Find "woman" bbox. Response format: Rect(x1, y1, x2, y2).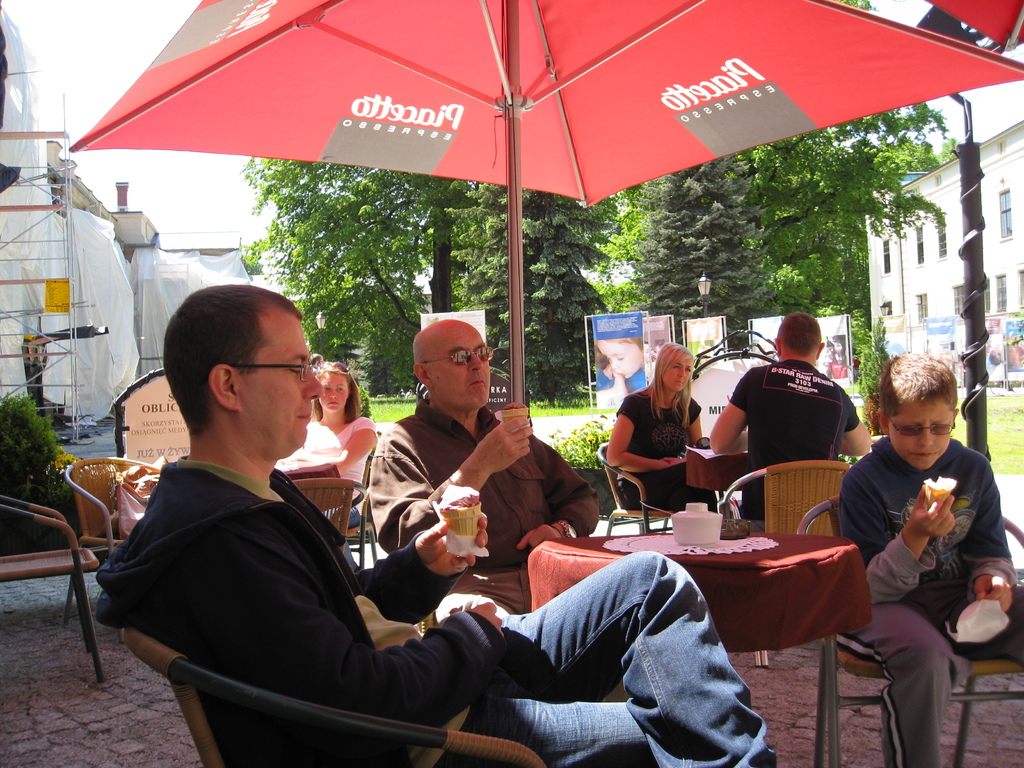
Rect(293, 365, 378, 579).
